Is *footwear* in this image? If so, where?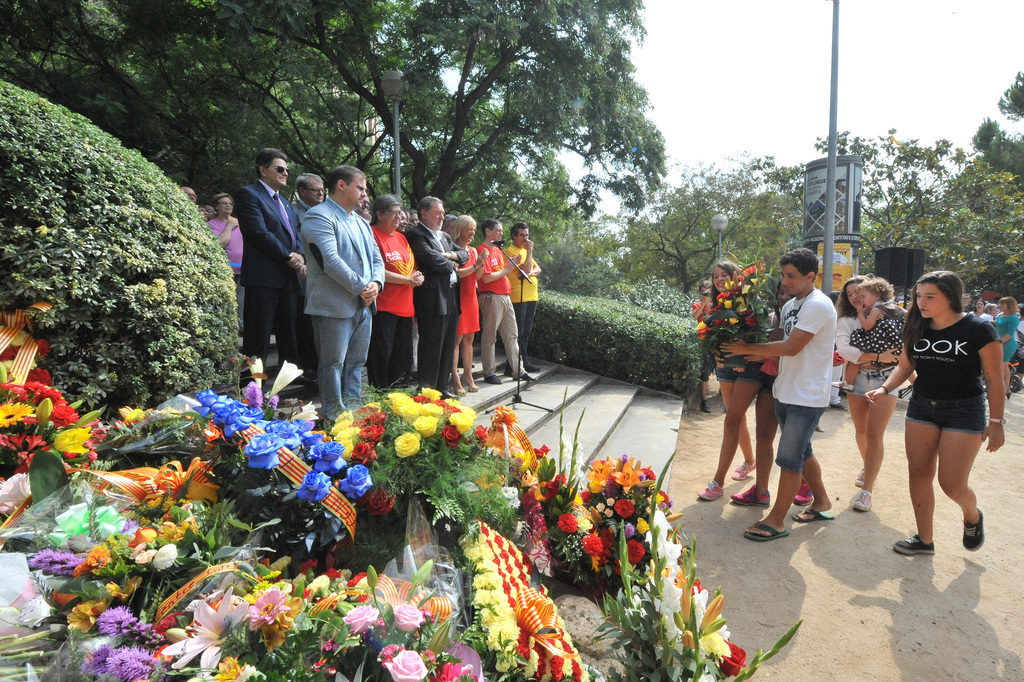
Yes, at bbox=[744, 520, 791, 544].
